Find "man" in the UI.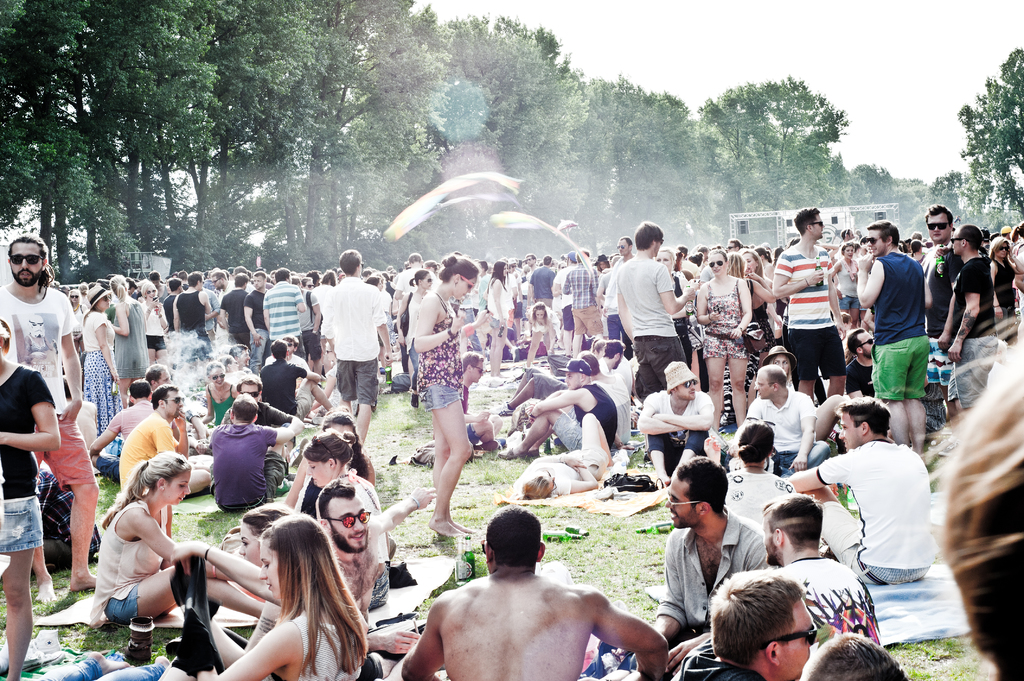
UI element at 238, 268, 268, 349.
